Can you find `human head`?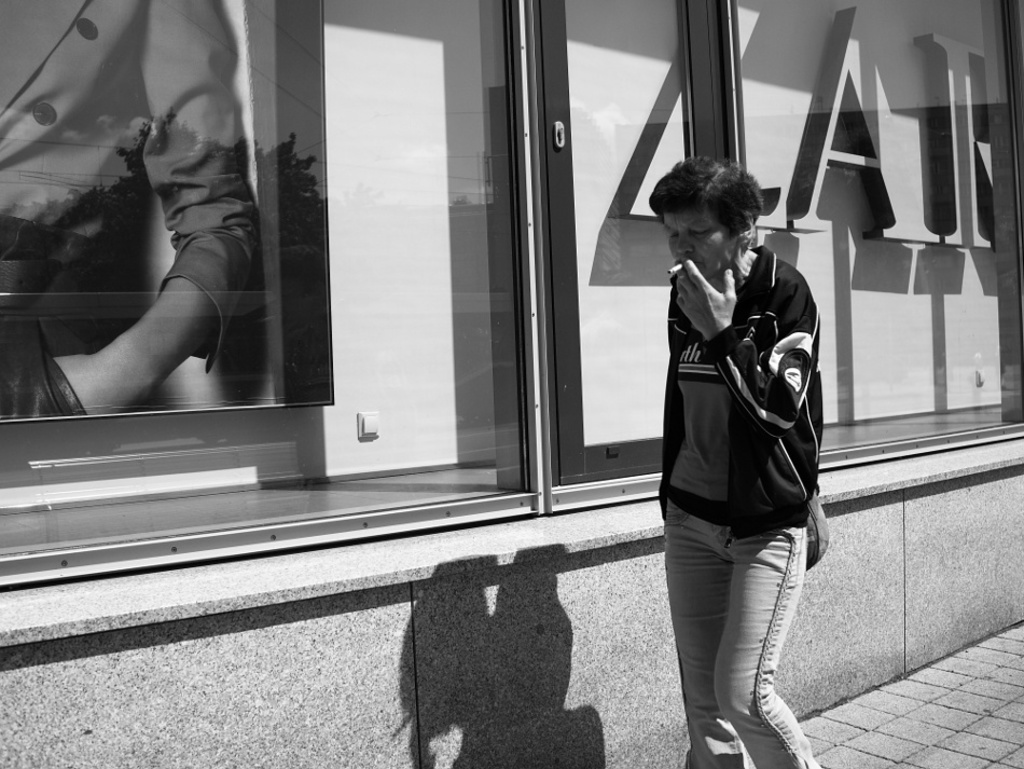
Yes, bounding box: bbox=(653, 159, 763, 283).
